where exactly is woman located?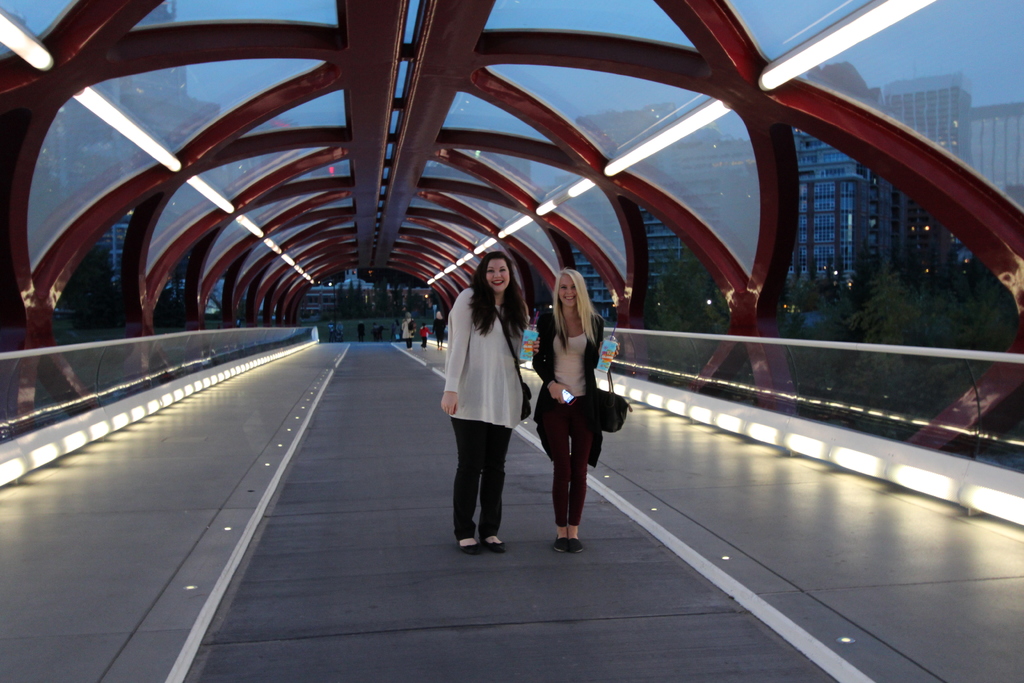
Its bounding box is rect(438, 261, 533, 548).
